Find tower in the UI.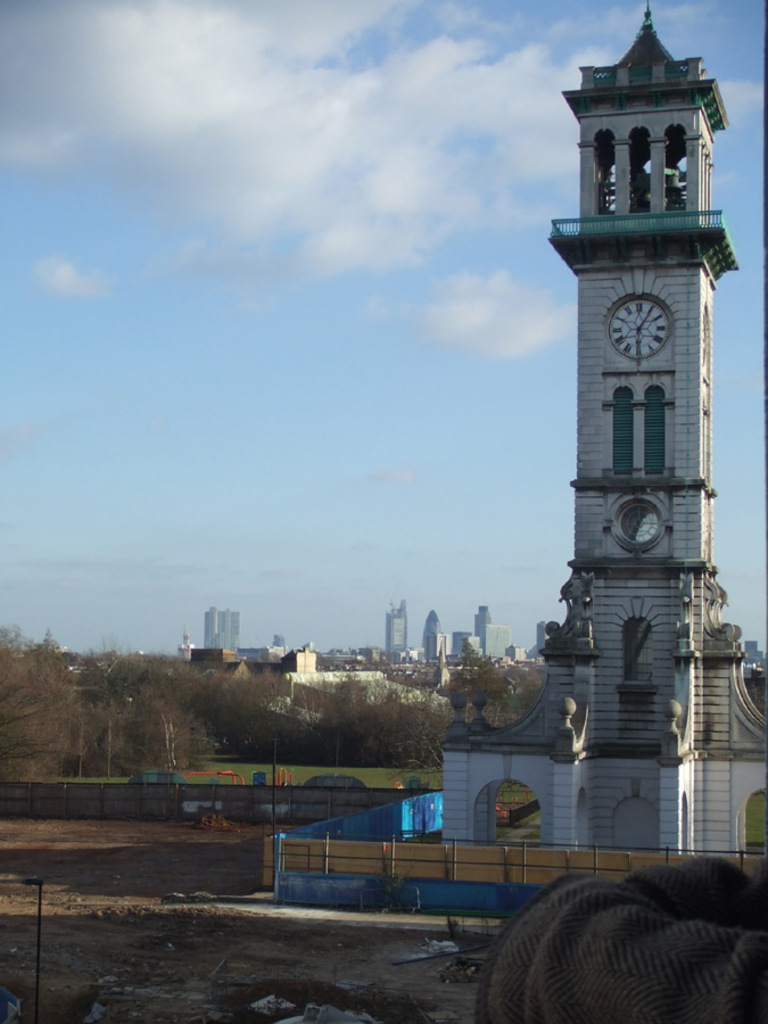
UI element at bbox=[383, 594, 406, 660].
